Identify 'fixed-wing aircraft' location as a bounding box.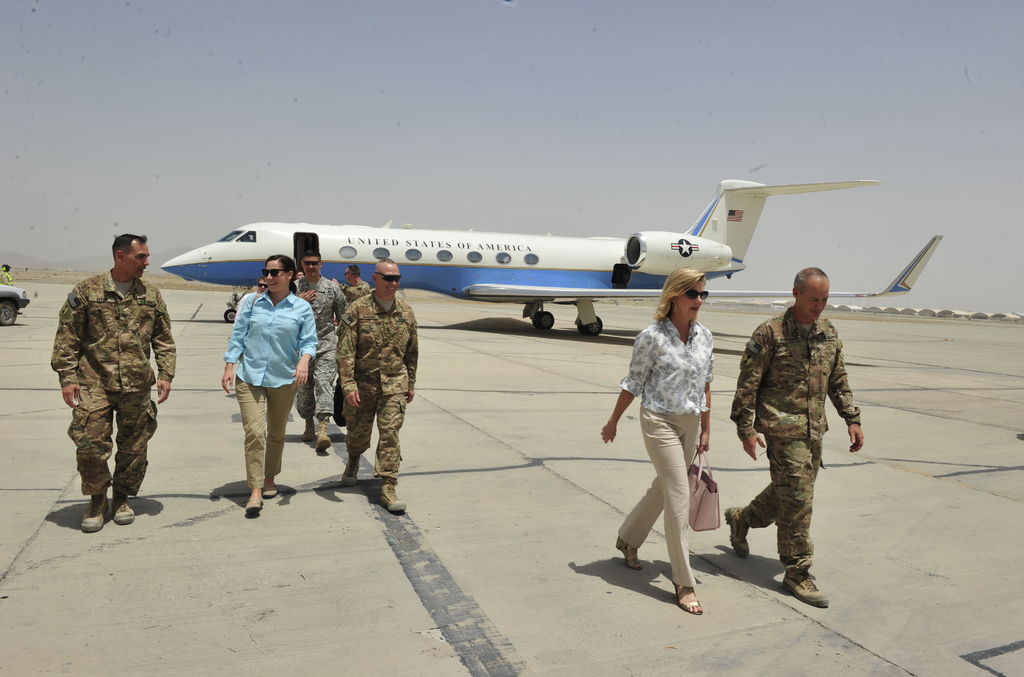
bbox=[159, 160, 948, 341].
